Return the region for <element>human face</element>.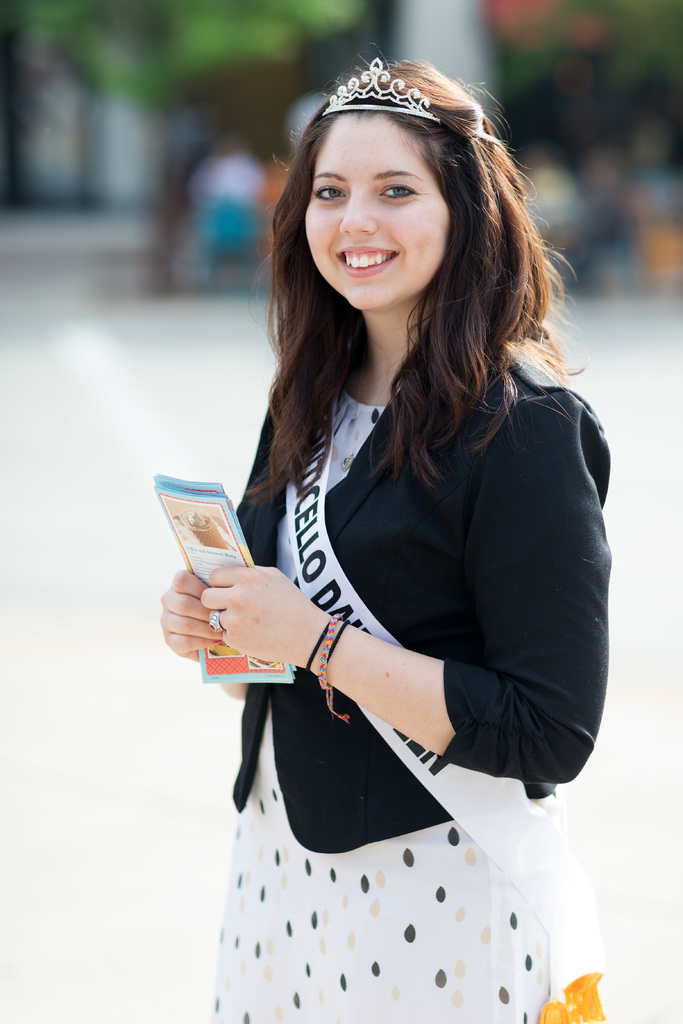
<region>299, 115, 448, 316</region>.
